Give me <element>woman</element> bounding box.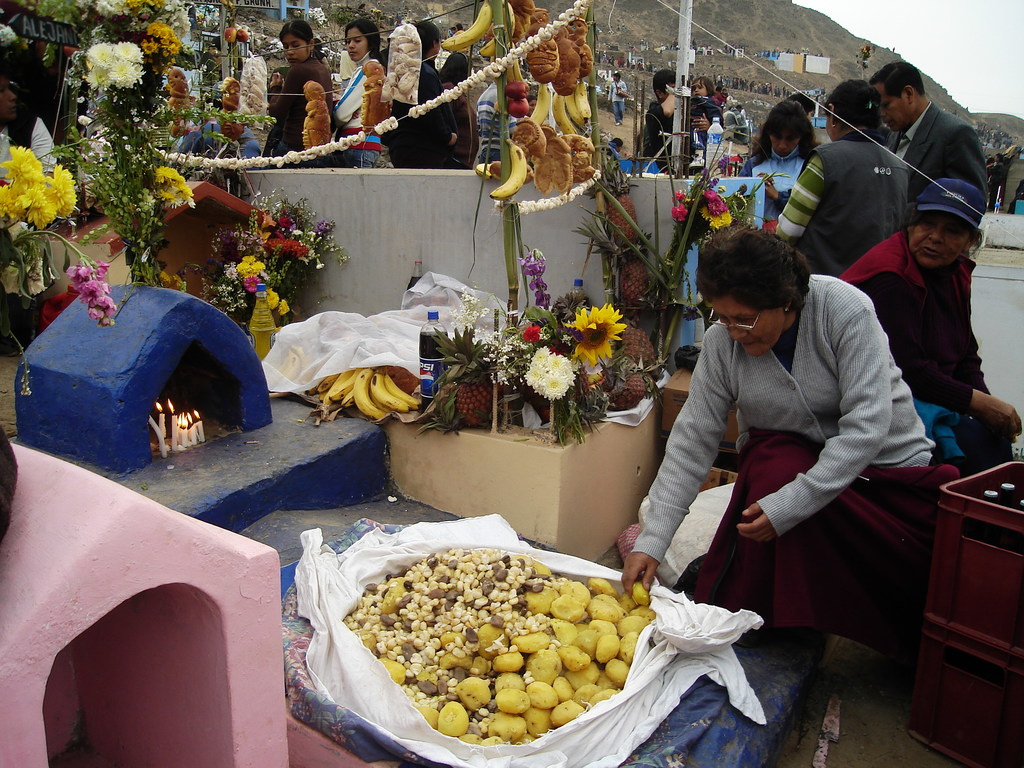
(724,97,822,230).
